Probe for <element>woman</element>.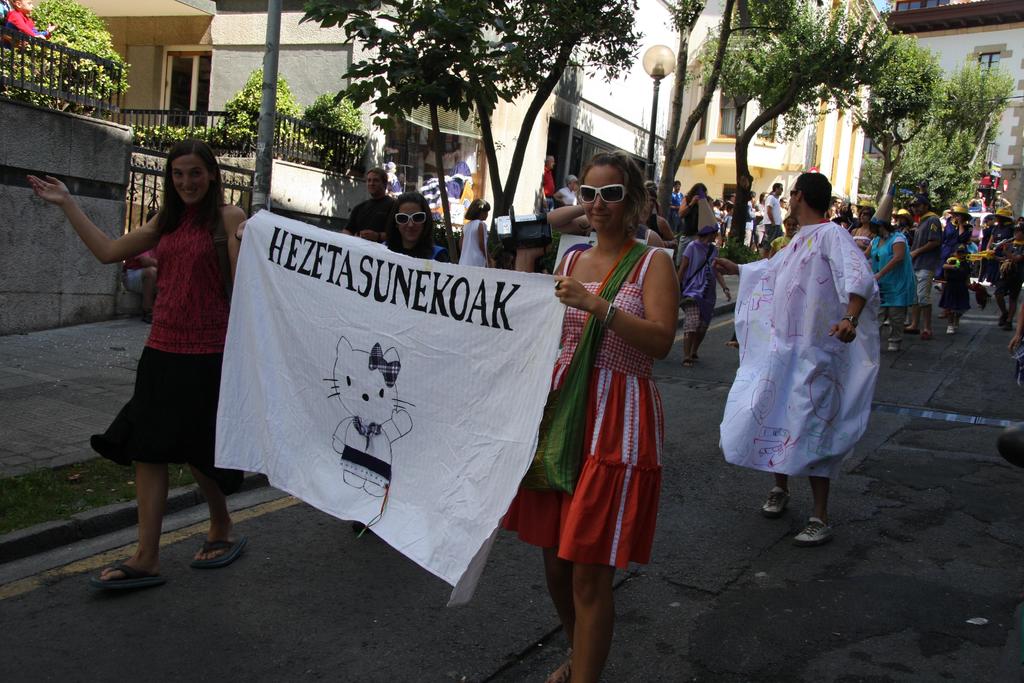
Probe result: [x1=25, y1=138, x2=262, y2=598].
